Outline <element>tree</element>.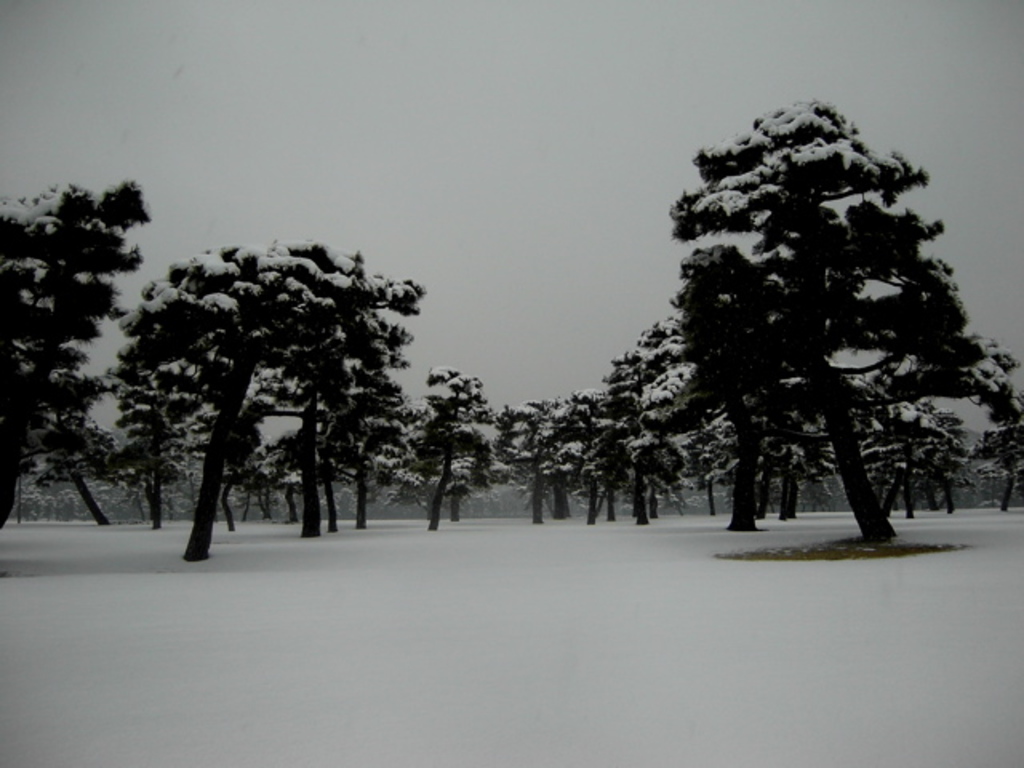
Outline: (left=0, top=178, right=154, bottom=550).
